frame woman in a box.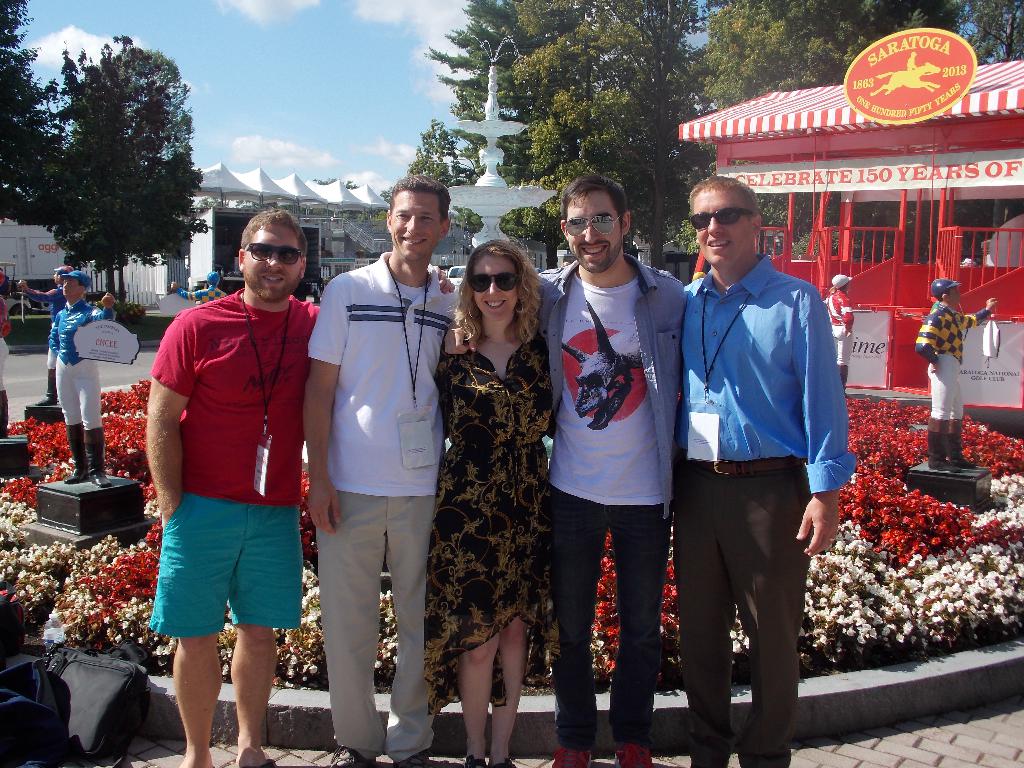
(x1=420, y1=220, x2=561, y2=735).
